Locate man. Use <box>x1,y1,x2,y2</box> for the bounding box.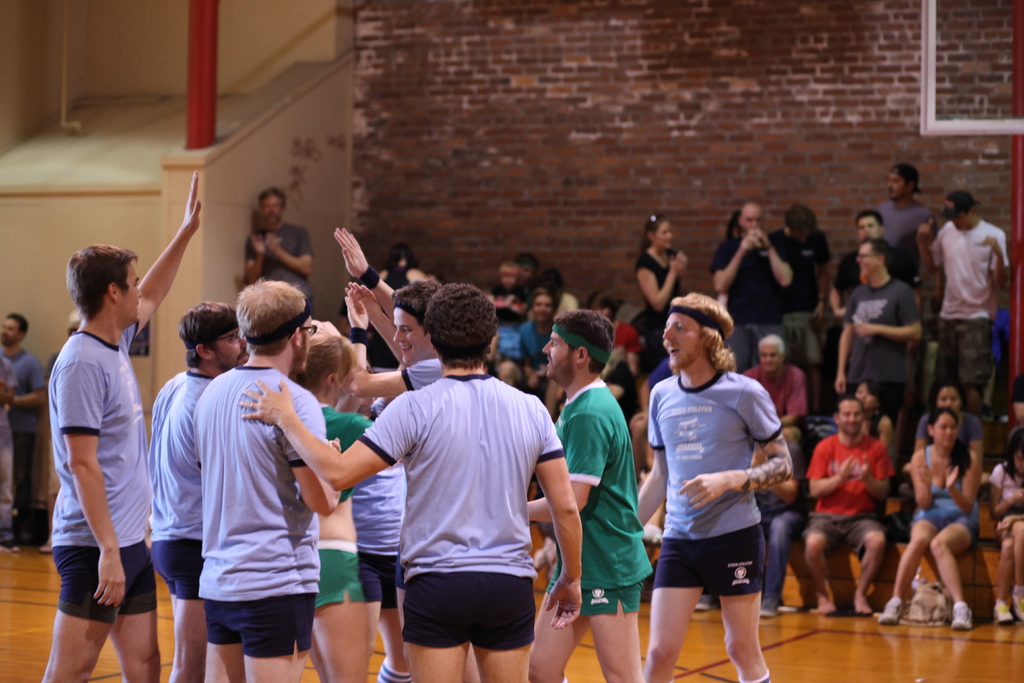
<box>803,393,896,616</box>.
